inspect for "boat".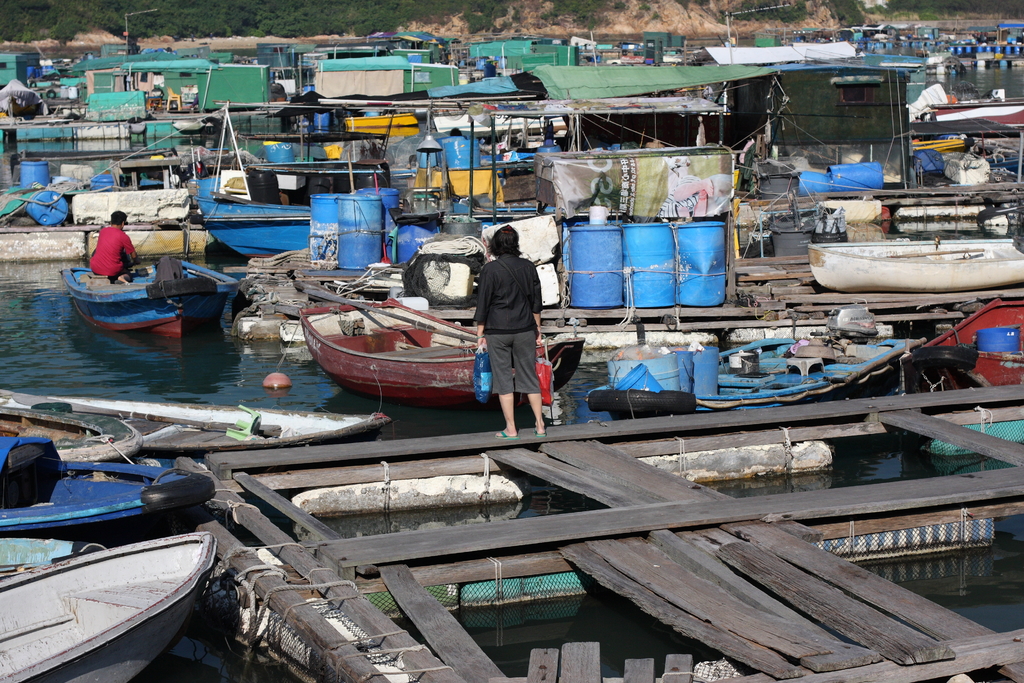
Inspection: [295,300,579,409].
